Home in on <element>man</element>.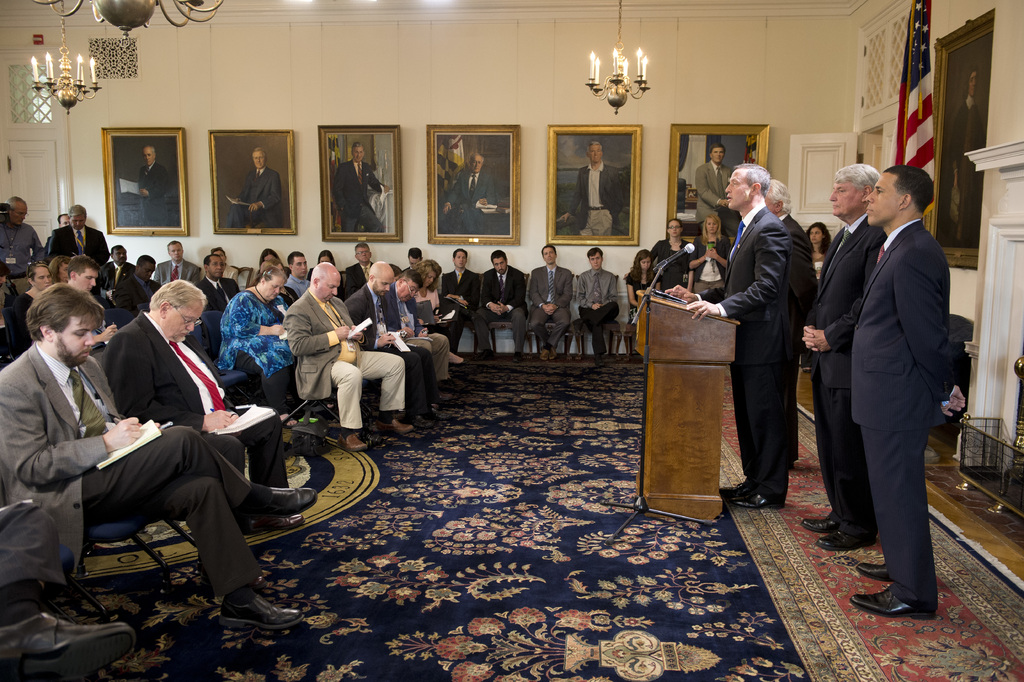
Homed in at [x1=481, y1=247, x2=524, y2=350].
